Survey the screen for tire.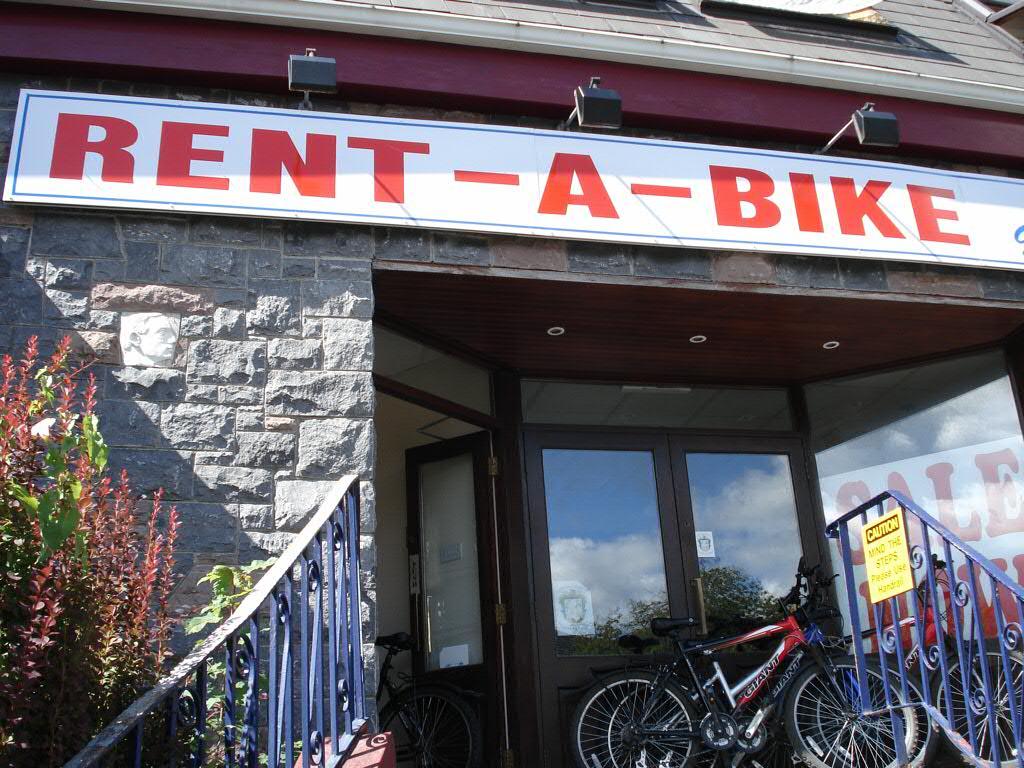
Survey found: region(932, 640, 1023, 767).
